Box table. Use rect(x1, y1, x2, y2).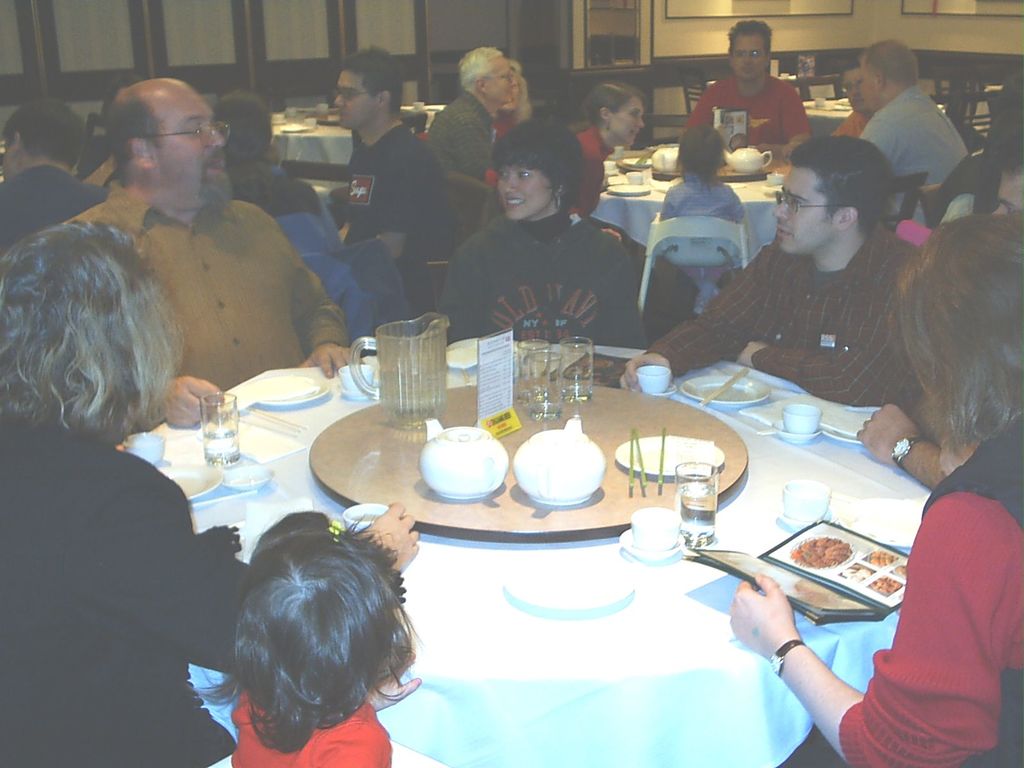
rect(271, 88, 448, 190).
